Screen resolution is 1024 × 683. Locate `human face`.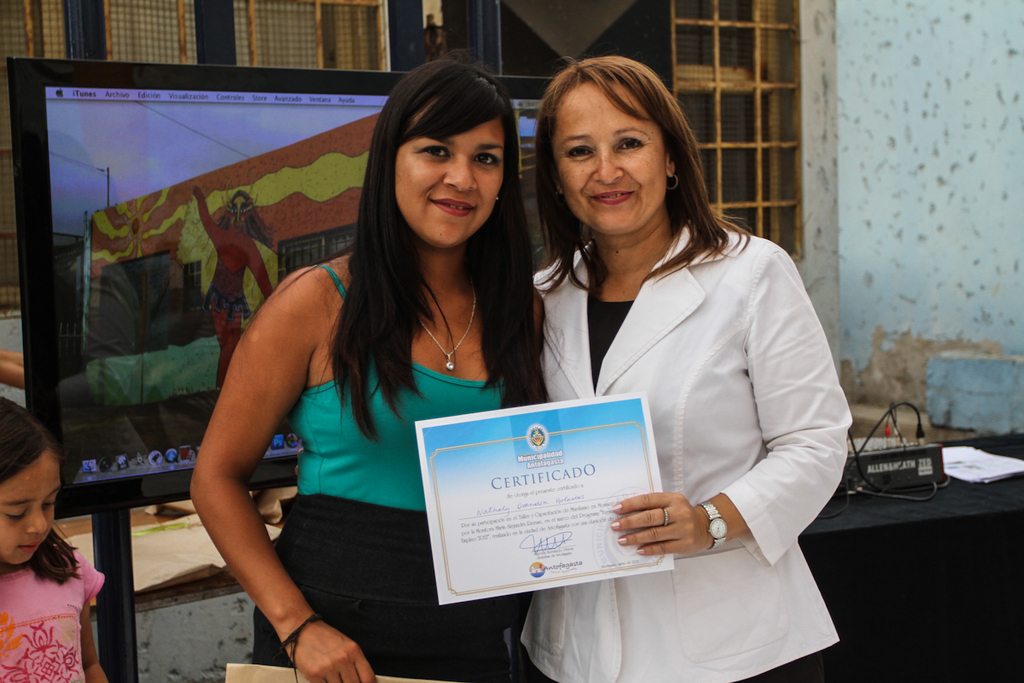
left=396, top=102, right=502, bottom=246.
